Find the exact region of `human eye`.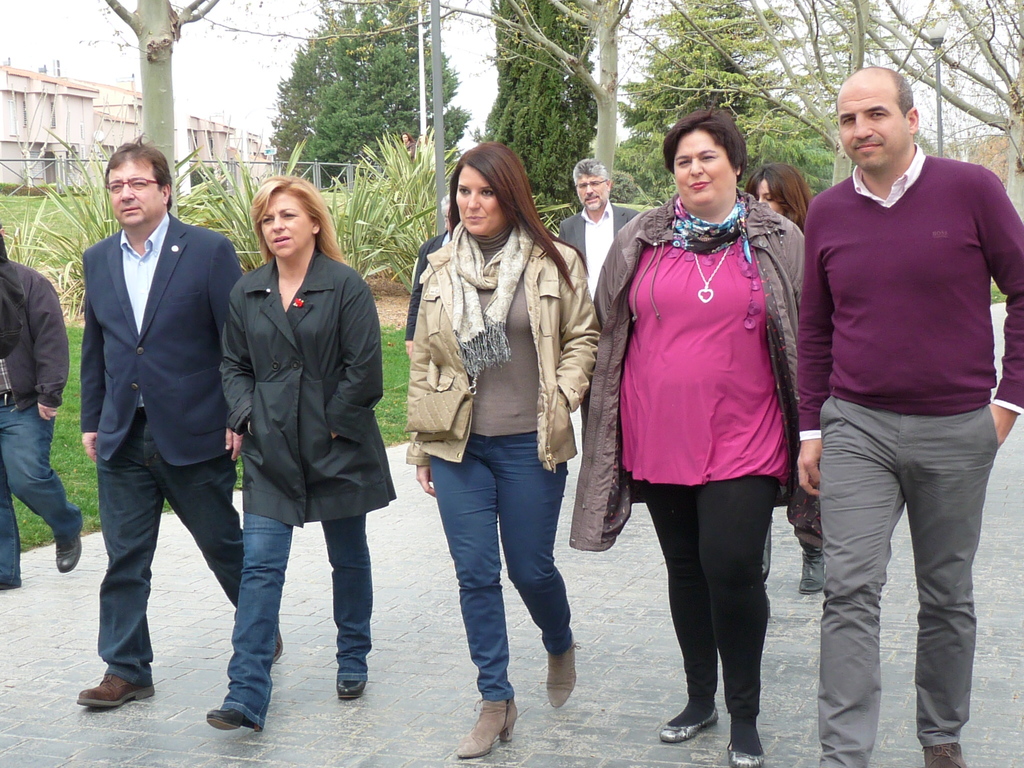
Exact region: <box>280,209,297,221</box>.
